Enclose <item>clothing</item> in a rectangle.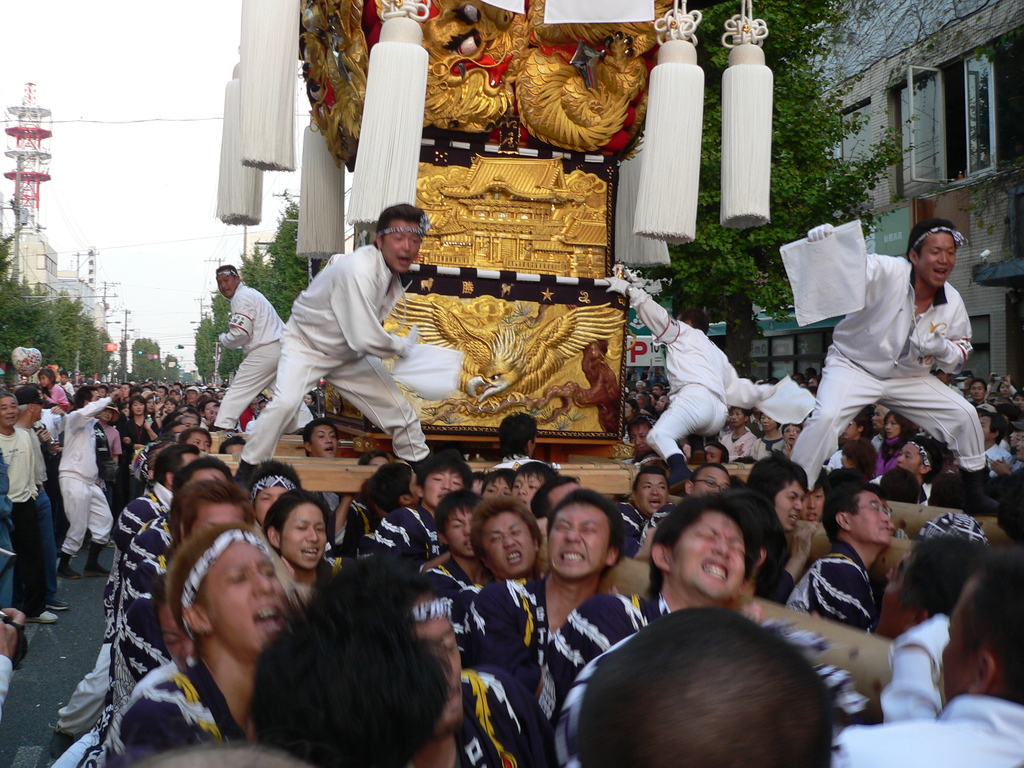
BBox(805, 242, 986, 473).
